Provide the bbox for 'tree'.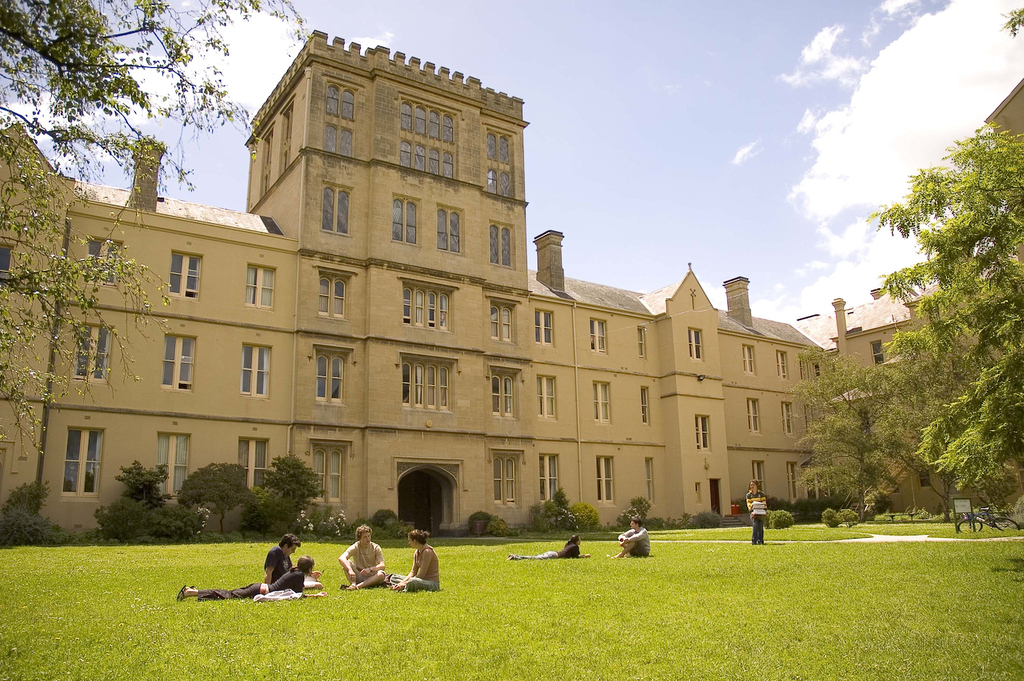
<bbox>104, 466, 198, 547</bbox>.
